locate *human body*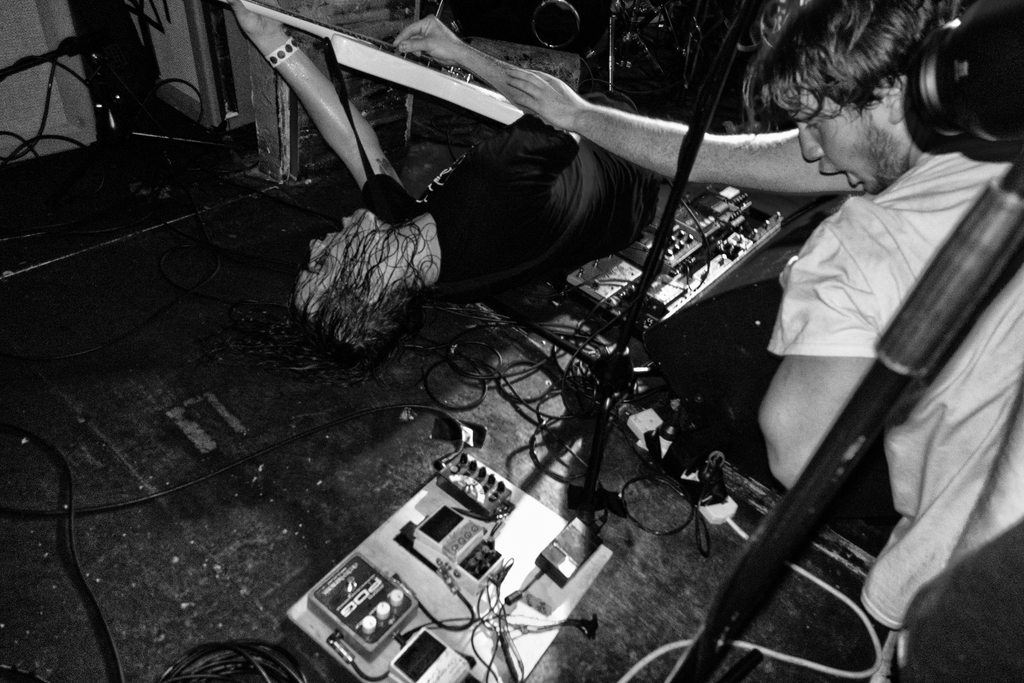
x1=508, y1=0, x2=1023, y2=682
